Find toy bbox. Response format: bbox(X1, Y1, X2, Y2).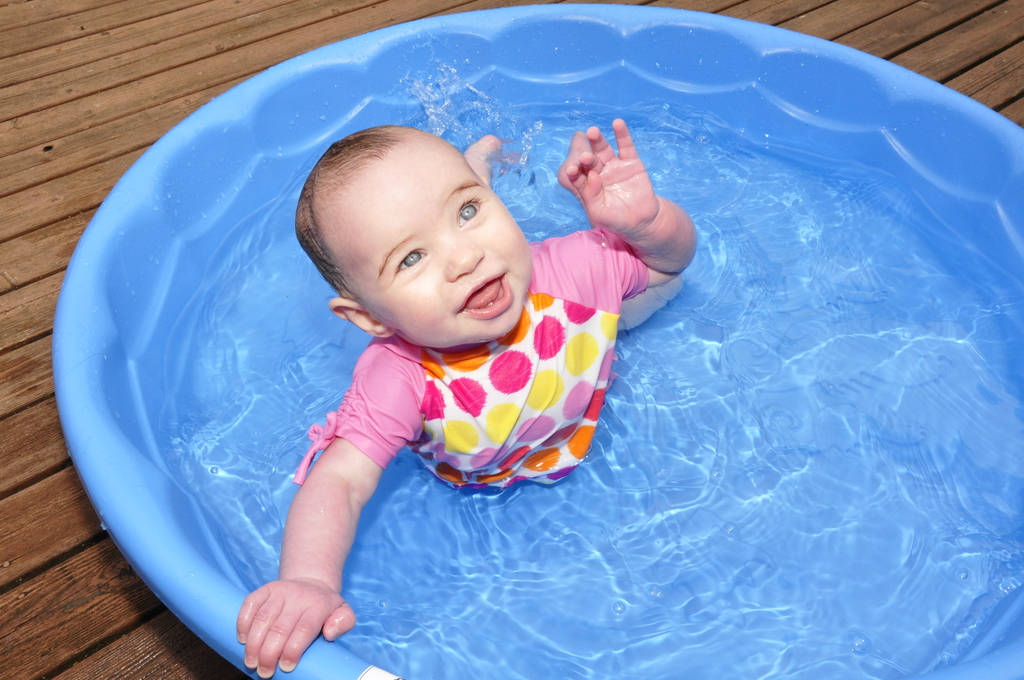
bbox(56, 6, 1023, 679).
